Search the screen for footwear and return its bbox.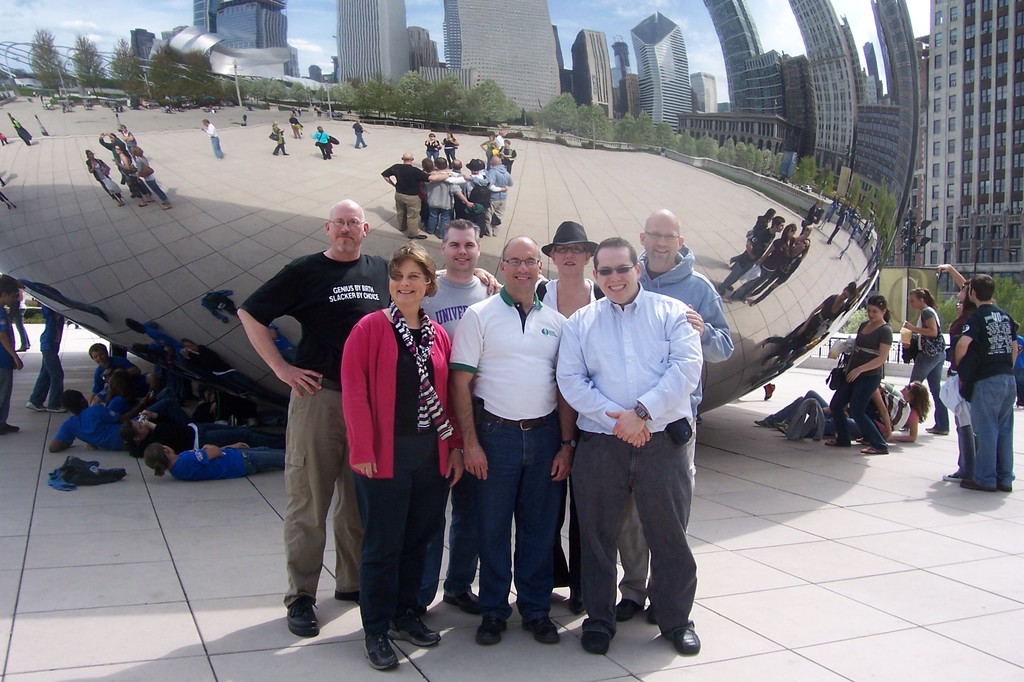
Found: 47/407/67/413.
